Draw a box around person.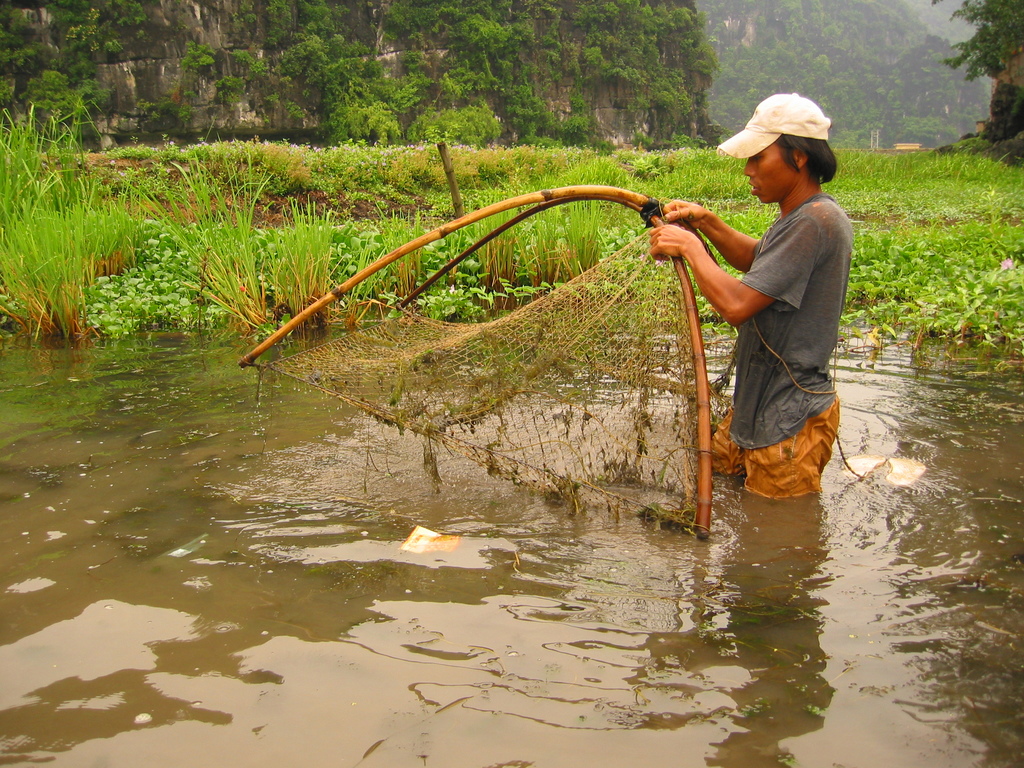
{"left": 688, "top": 93, "right": 851, "bottom": 530}.
